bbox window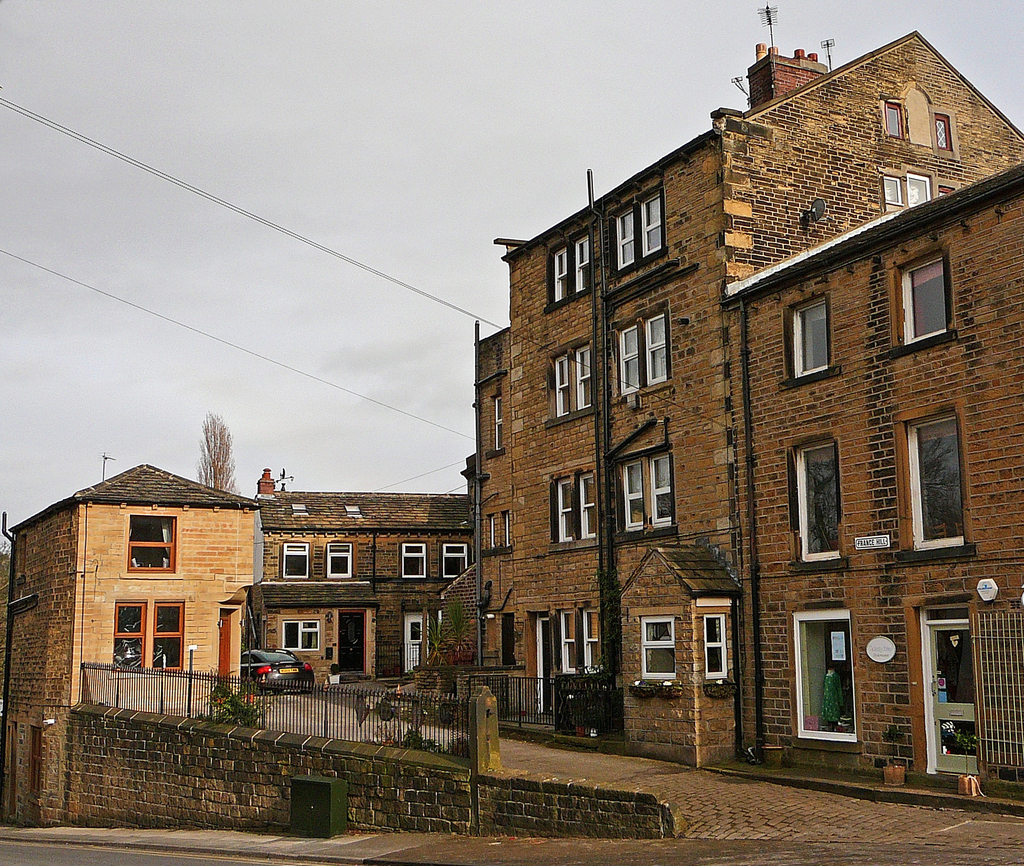
pyautogui.locateOnScreen(544, 219, 600, 309)
